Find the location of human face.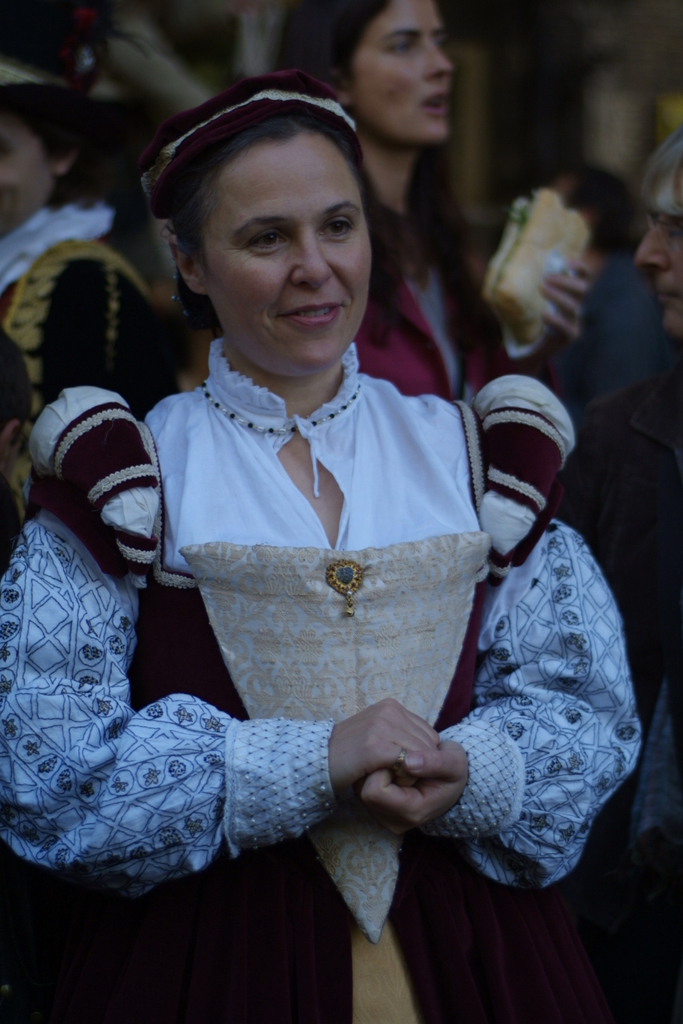
Location: 0 112 50 233.
